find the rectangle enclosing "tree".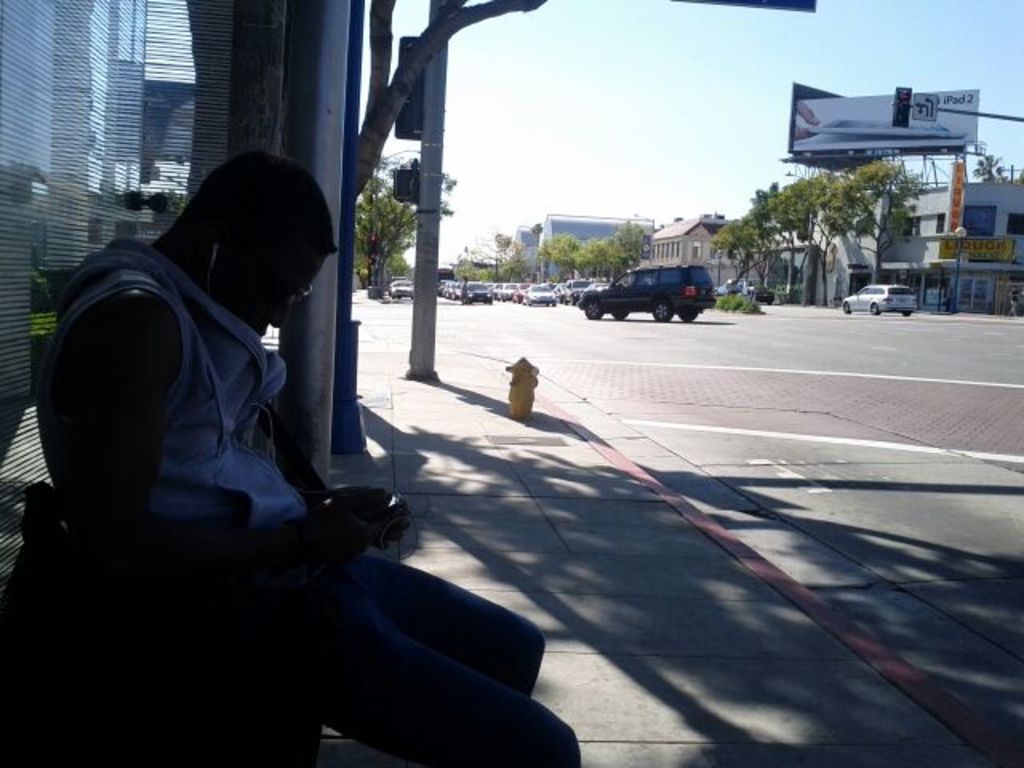
bbox=[512, 240, 520, 262].
